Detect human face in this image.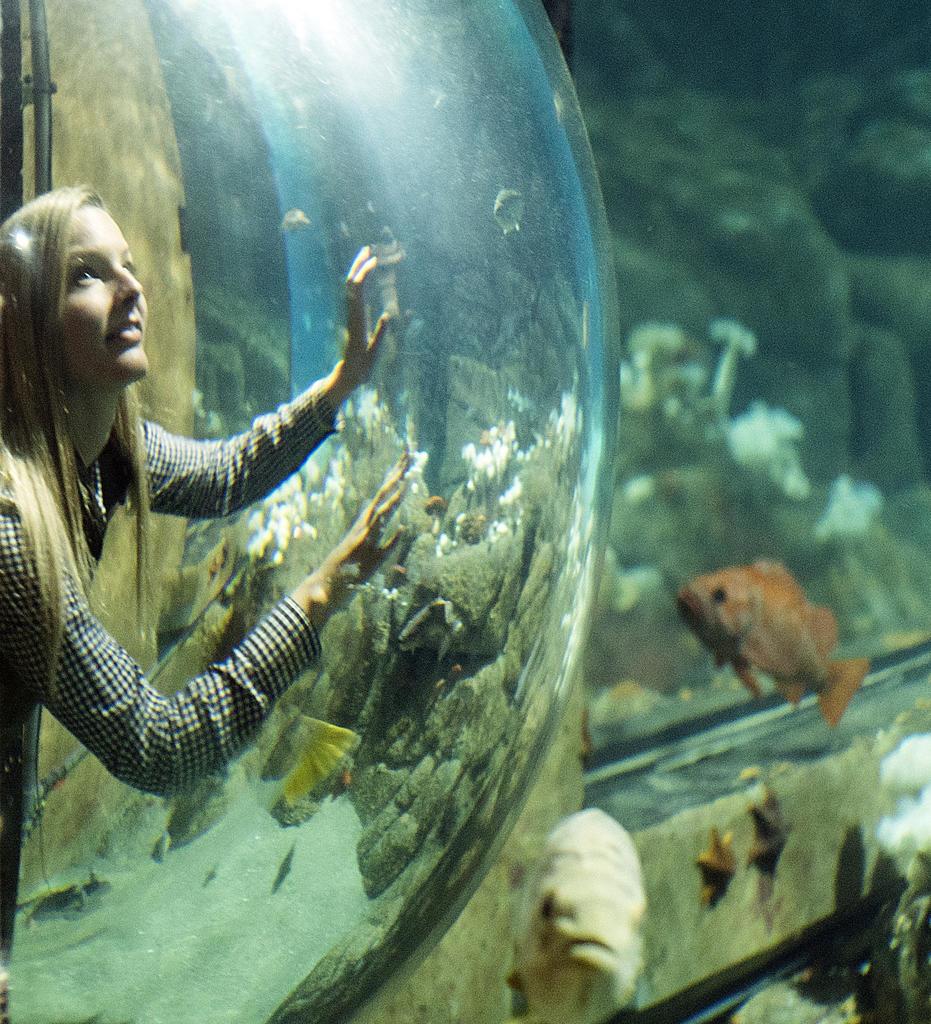
Detection: [62,200,151,389].
